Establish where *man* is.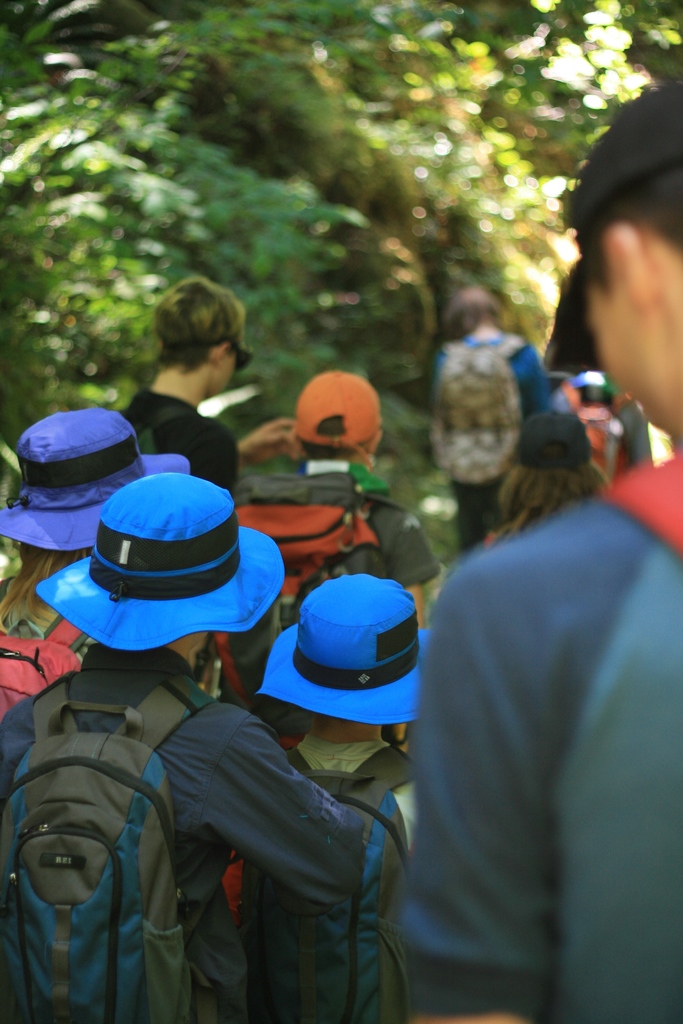
Established at Rect(397, 75, 682, 1023).
